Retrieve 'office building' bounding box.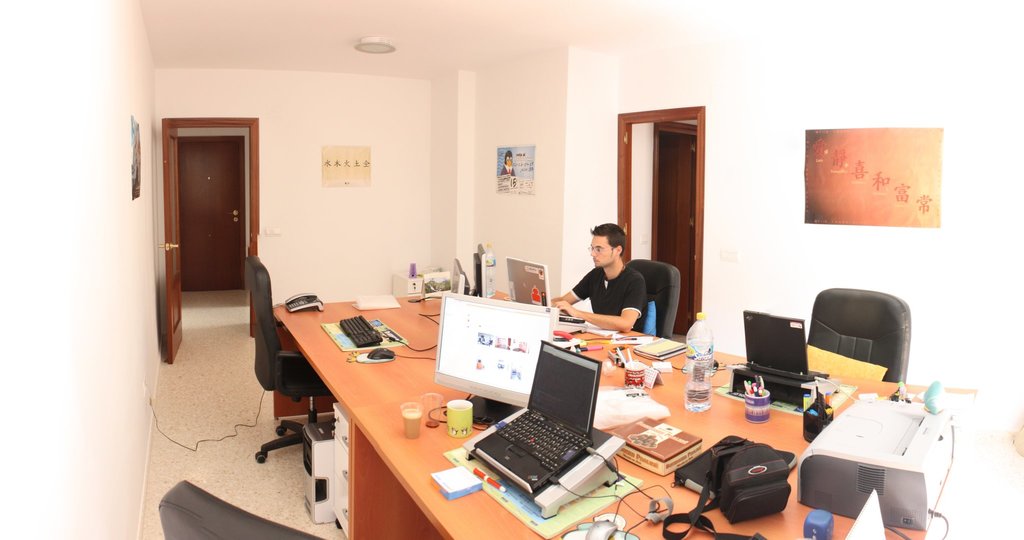
Bounding box: l=138, t=27, r=998, b=527.
